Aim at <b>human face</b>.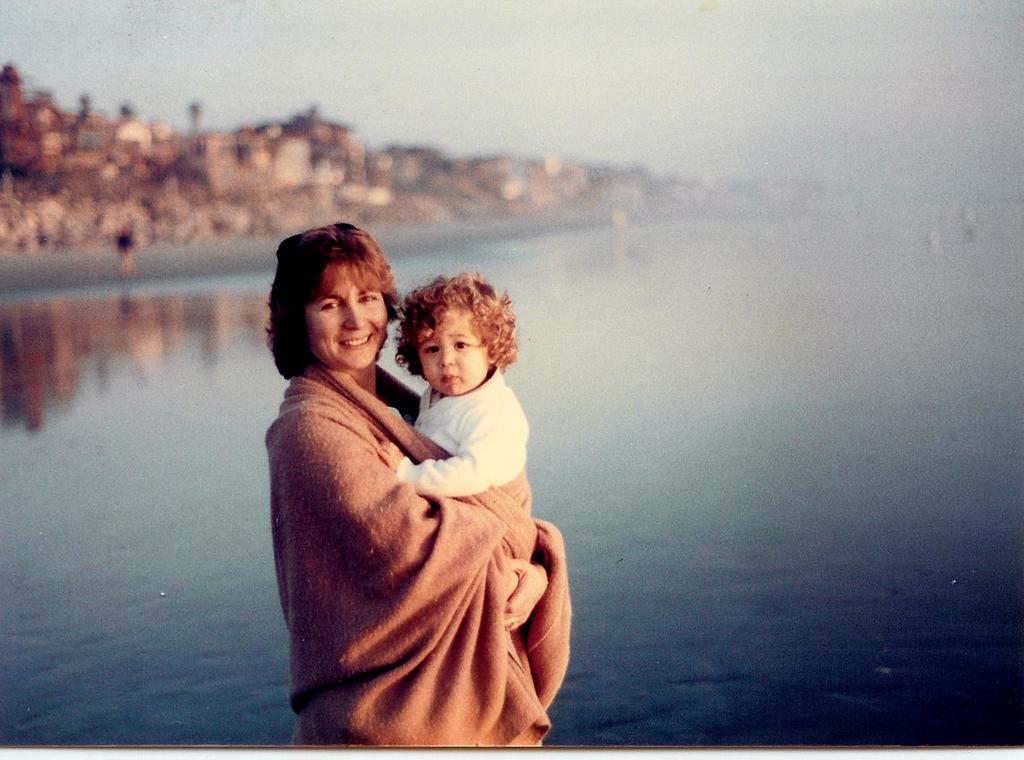
Aimed at left=413, top=304, right=489, bottom=396.
